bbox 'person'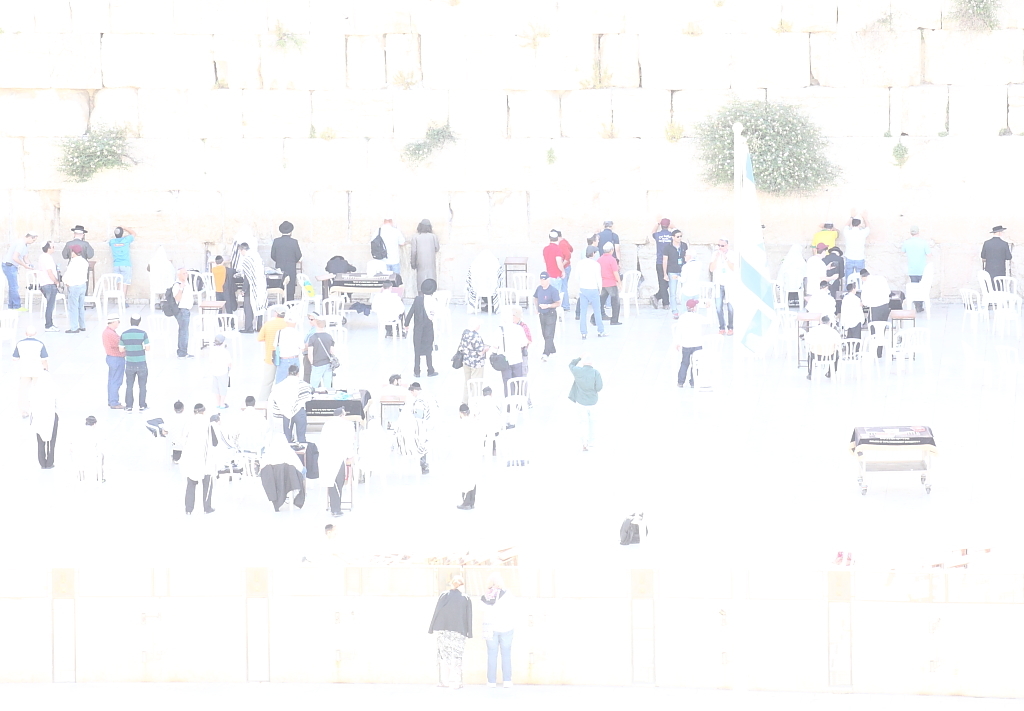
locate(564, 353, 601, 449)
